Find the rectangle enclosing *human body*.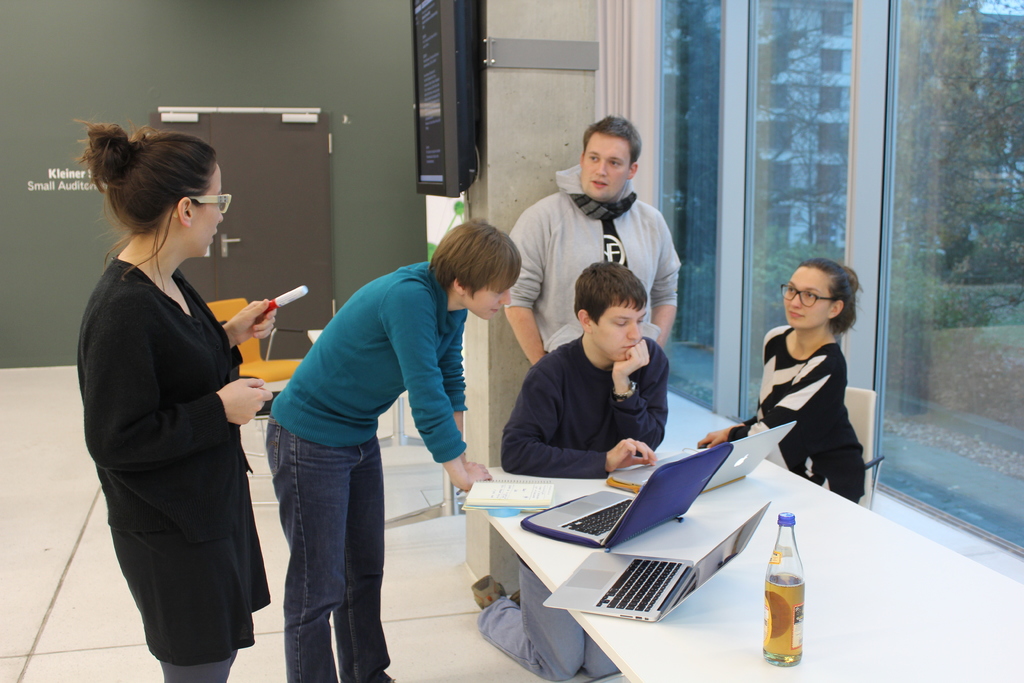
503,117,683,362.
